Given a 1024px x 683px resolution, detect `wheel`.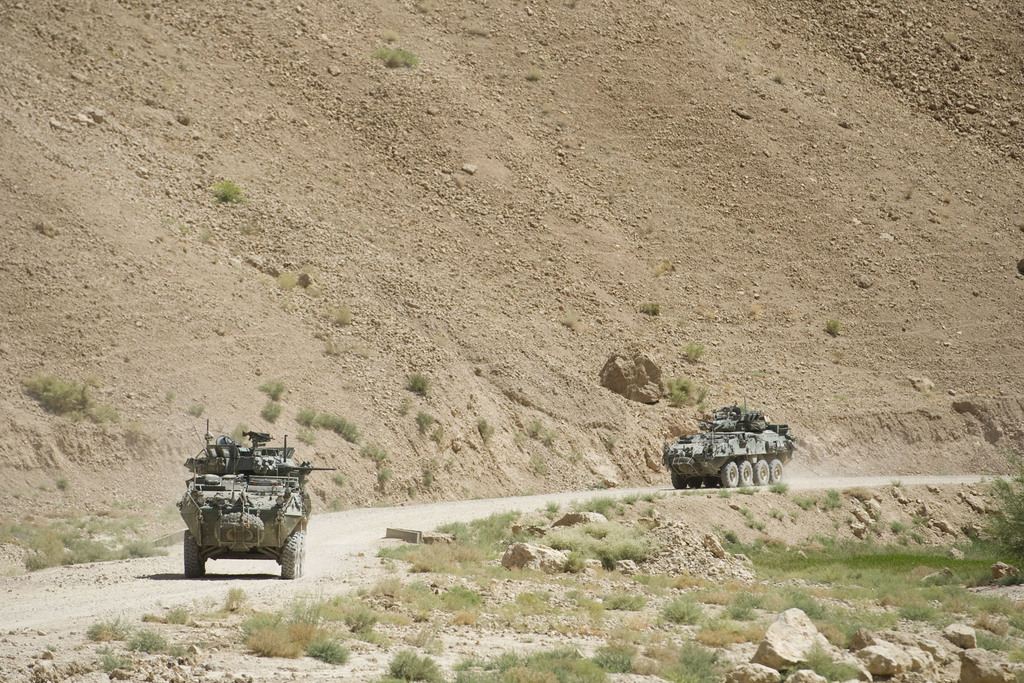
box=[687, 476, 702, 488].
